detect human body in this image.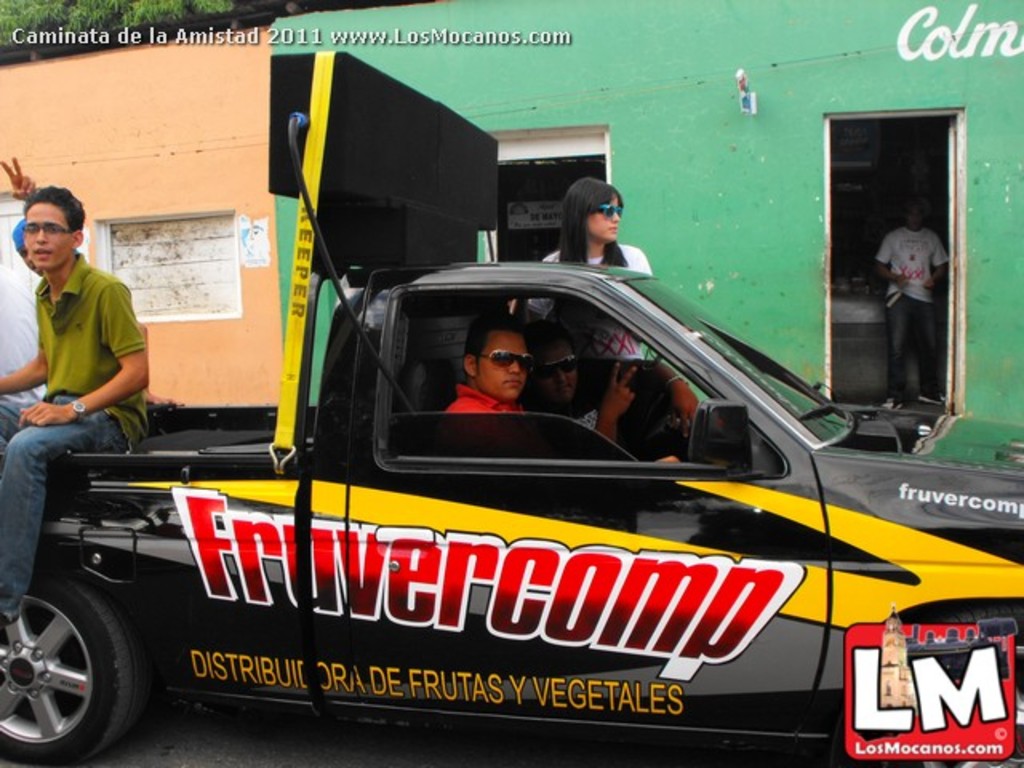
Detection: locate(448, 382, 530, 418).
